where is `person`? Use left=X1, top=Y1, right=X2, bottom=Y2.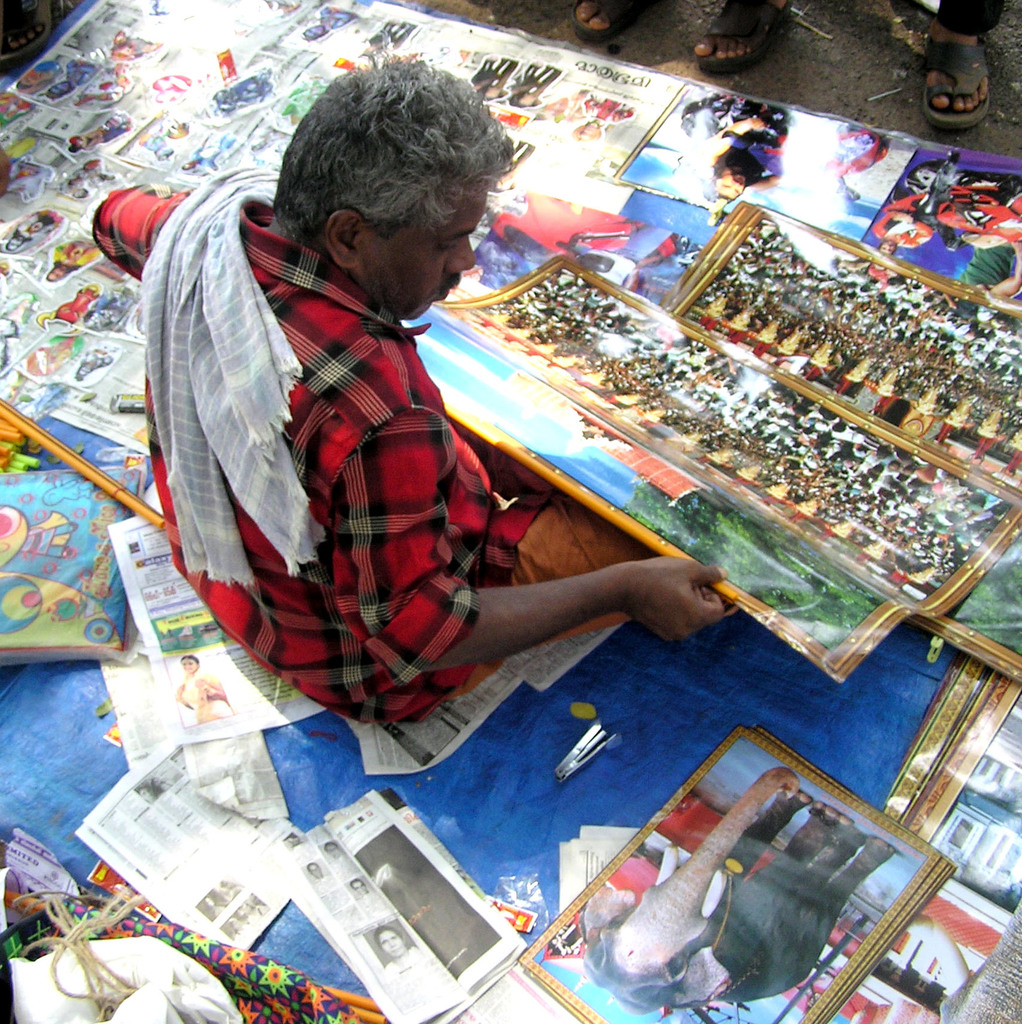
left=921, top=0, right=1005, bottom=129.
